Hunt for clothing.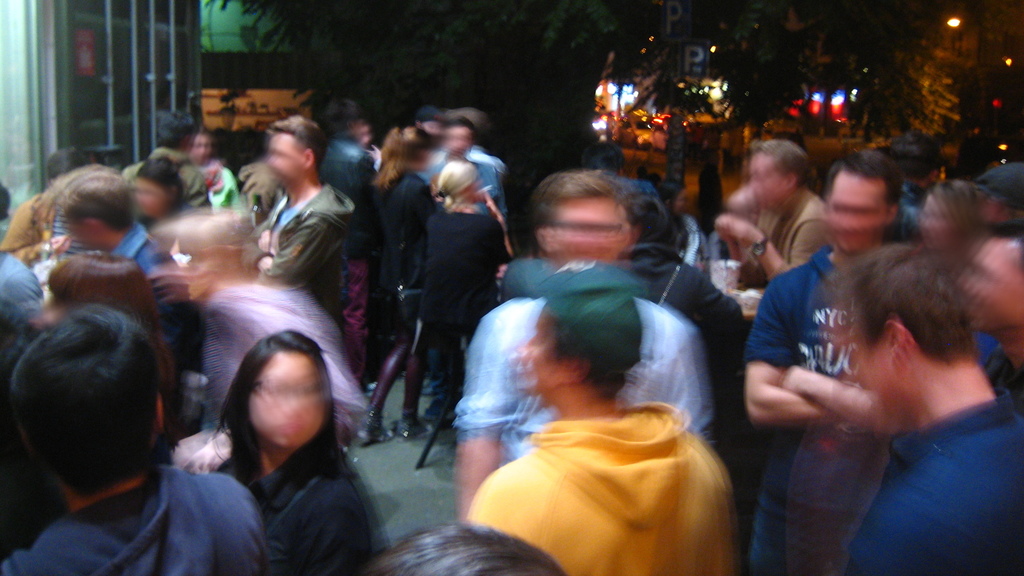
Hunted down at 111, 223, 202, 380.
